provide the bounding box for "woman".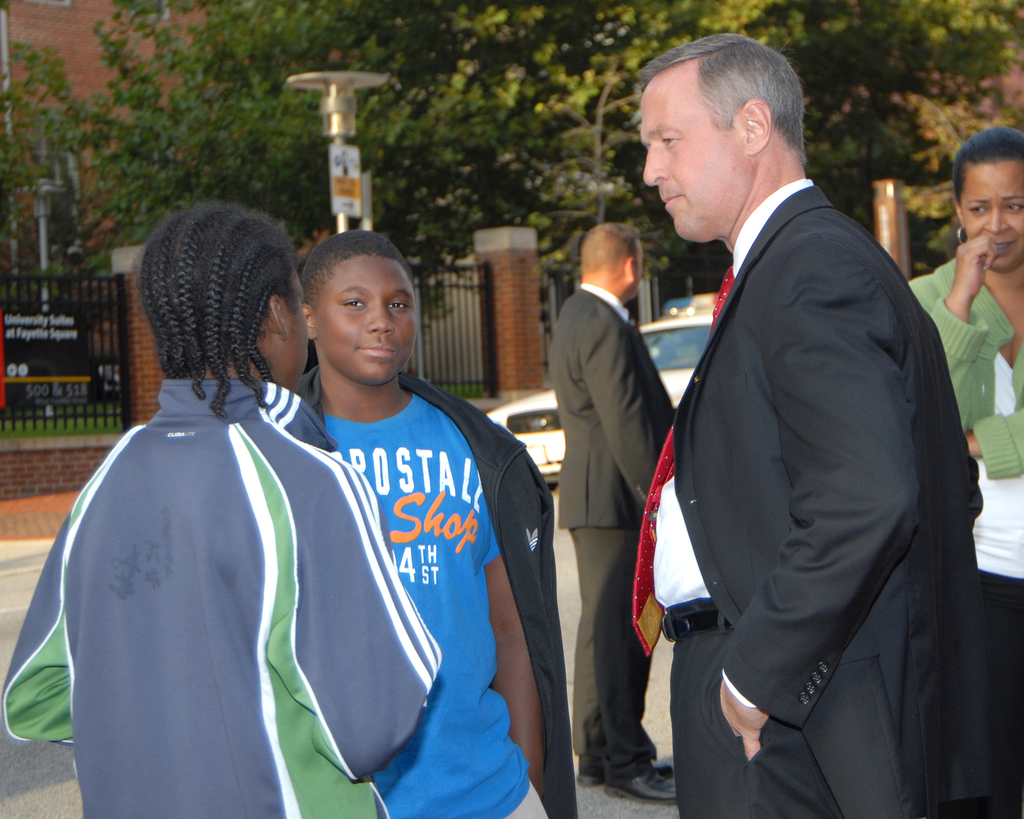
(904,122,1023,818).
